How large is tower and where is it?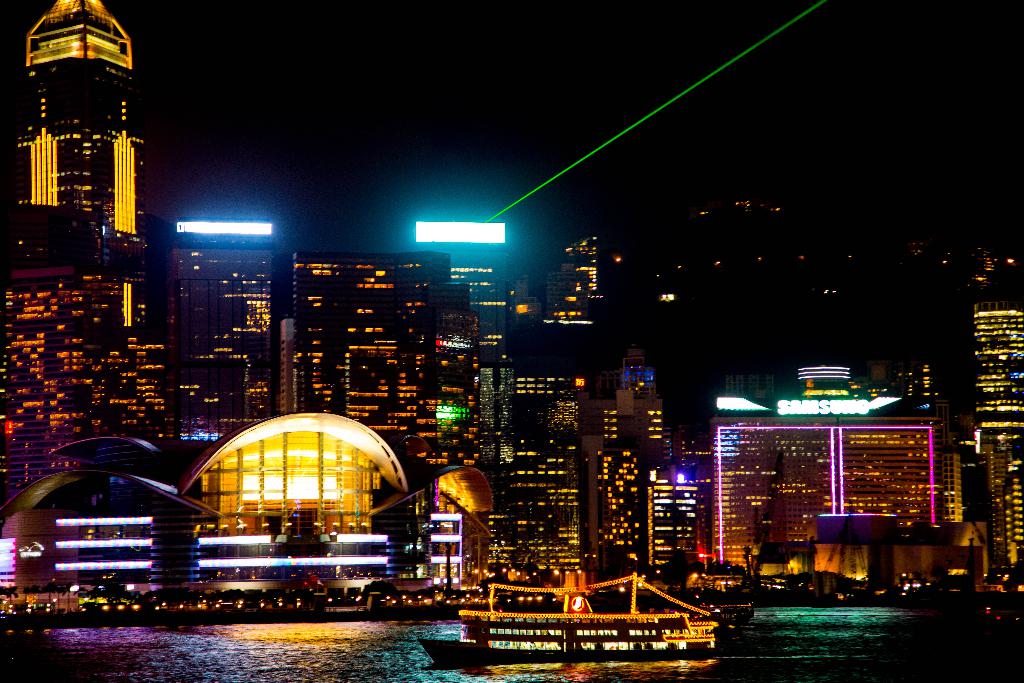
Bounding box: [x1=25, y1=28, x2=161, y2=355].
